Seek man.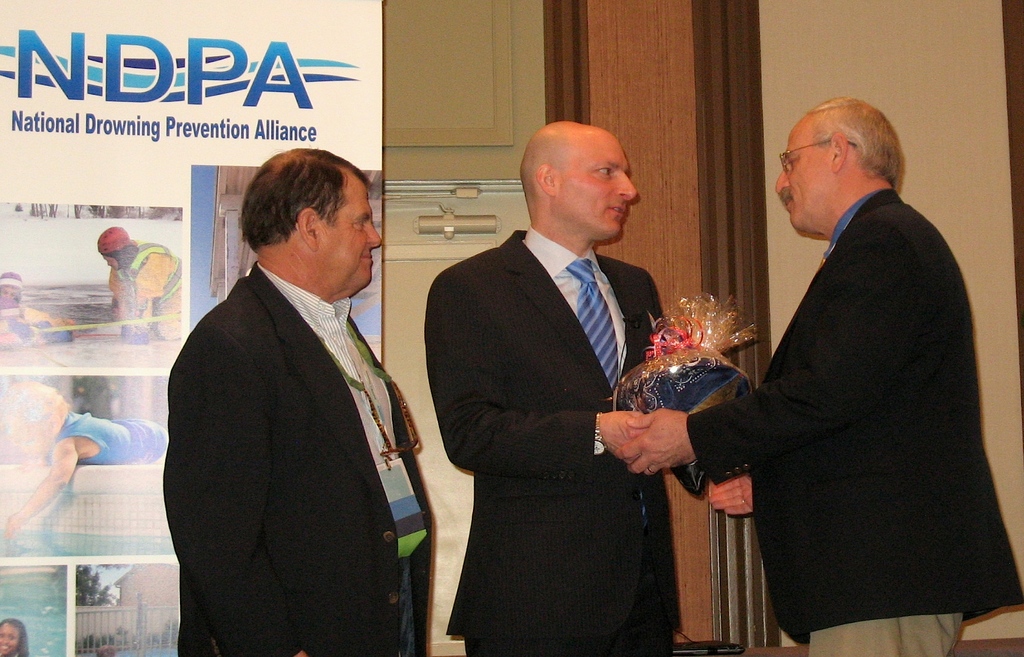
box=[0, 269, 73, 349].
